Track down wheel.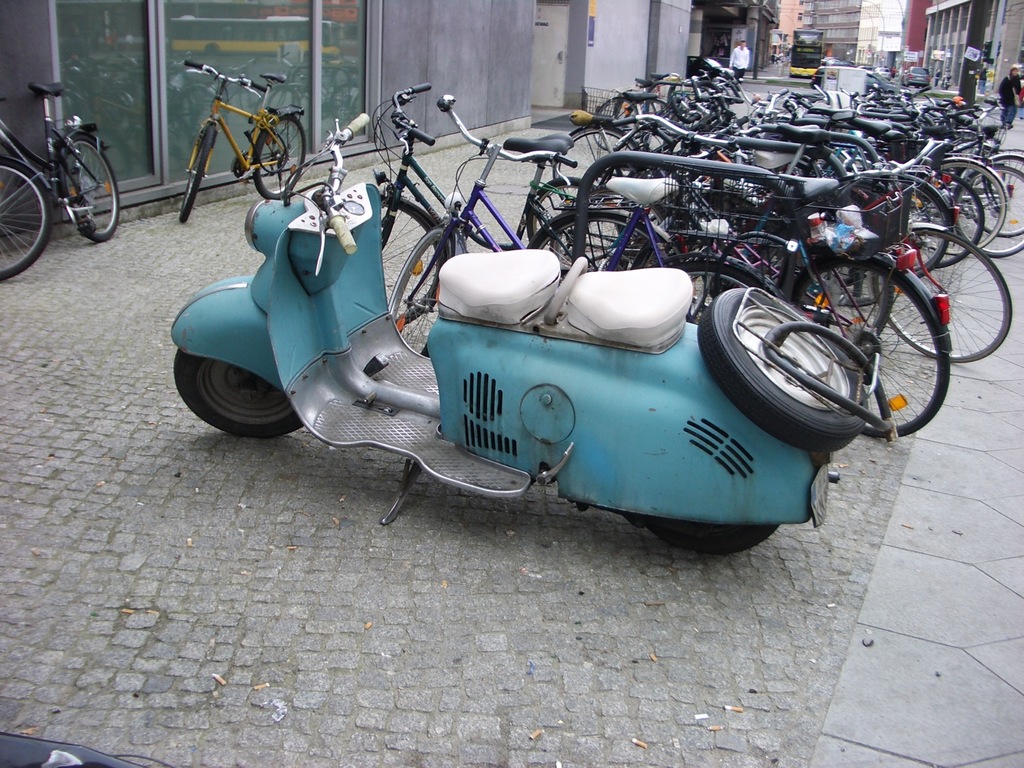
Tracked to pyautogui.locateOnScreen(391, 225, 436, 358).
